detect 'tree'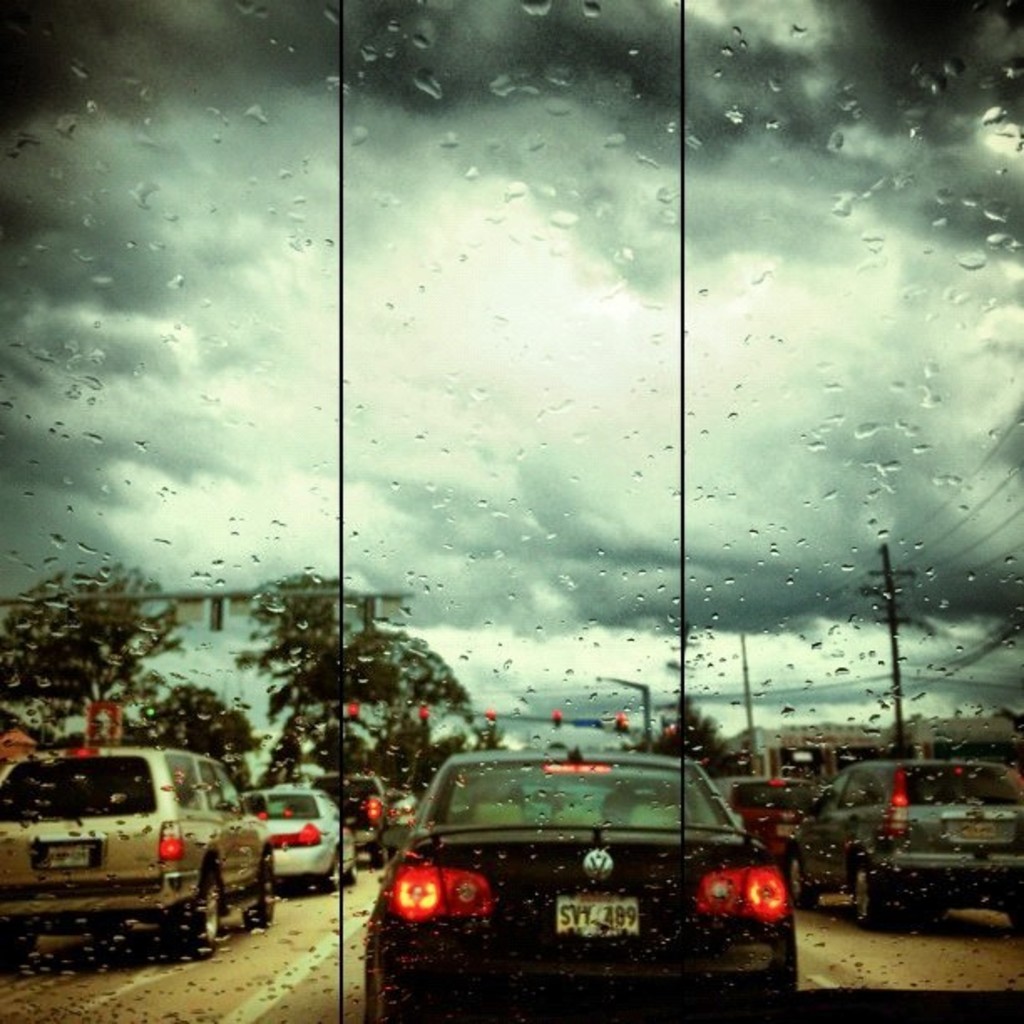
[left=0, top=554, right=231, bottom=733]
